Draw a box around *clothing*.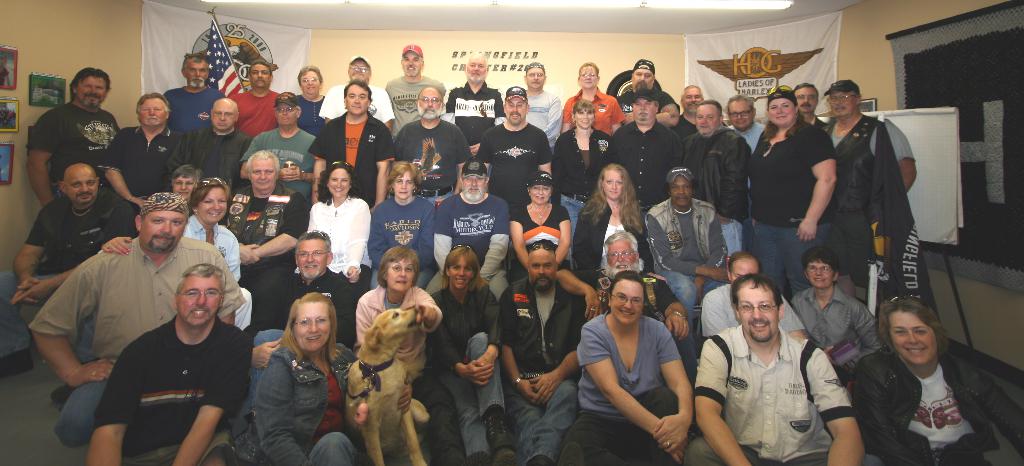
(292, 91, 328, 130).
